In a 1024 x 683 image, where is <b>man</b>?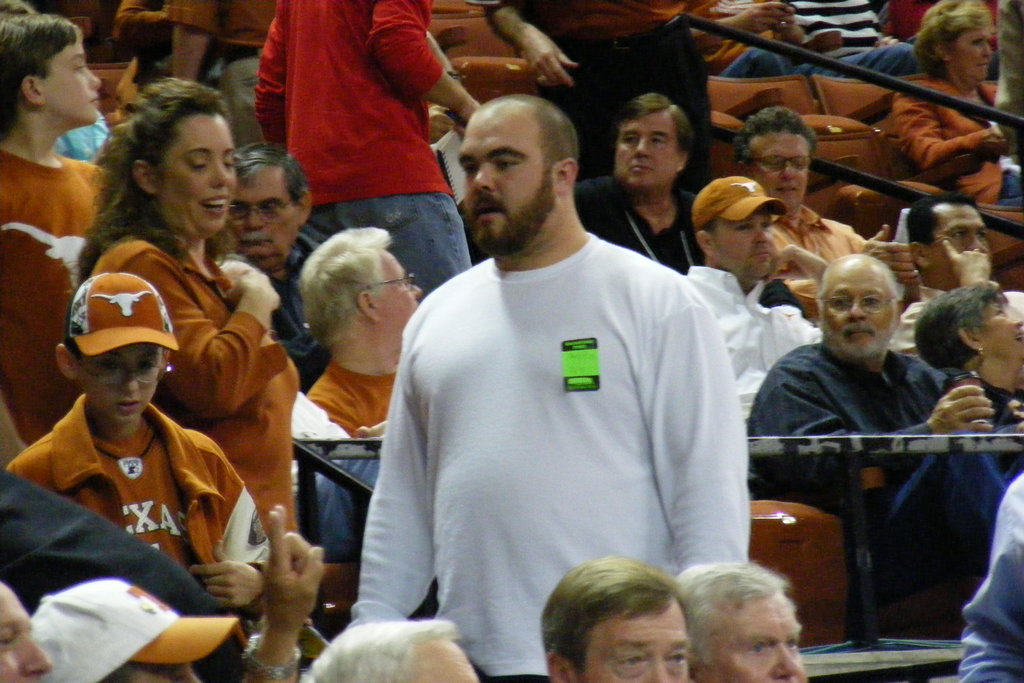
<region>291, 220, 434, 457</region>.
